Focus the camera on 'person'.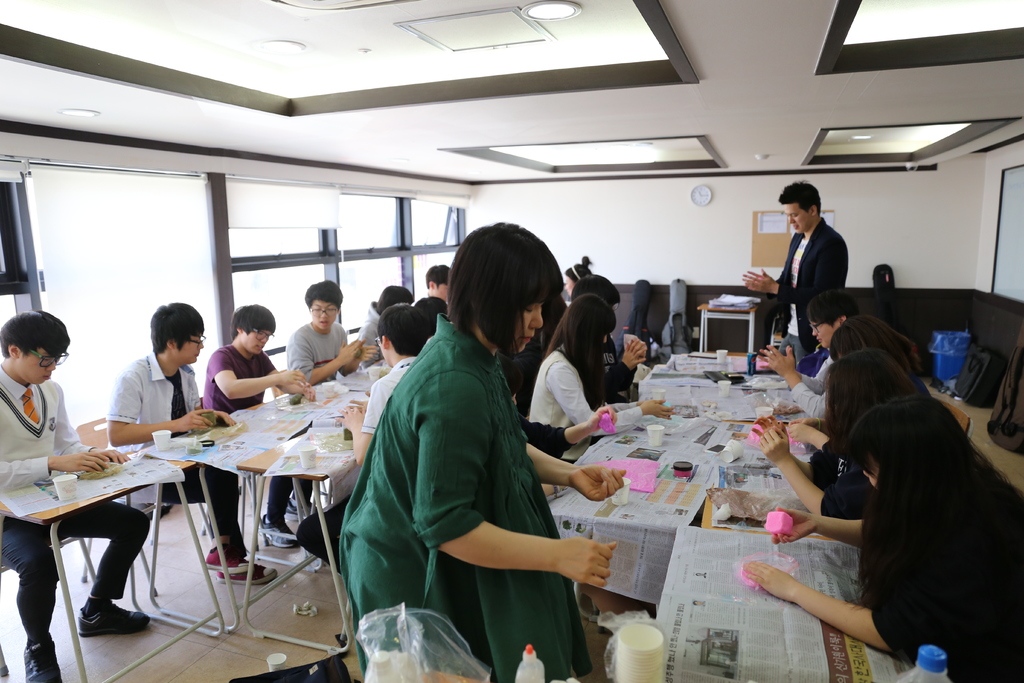
Focus region: crop(352, 281, 421, 373).
